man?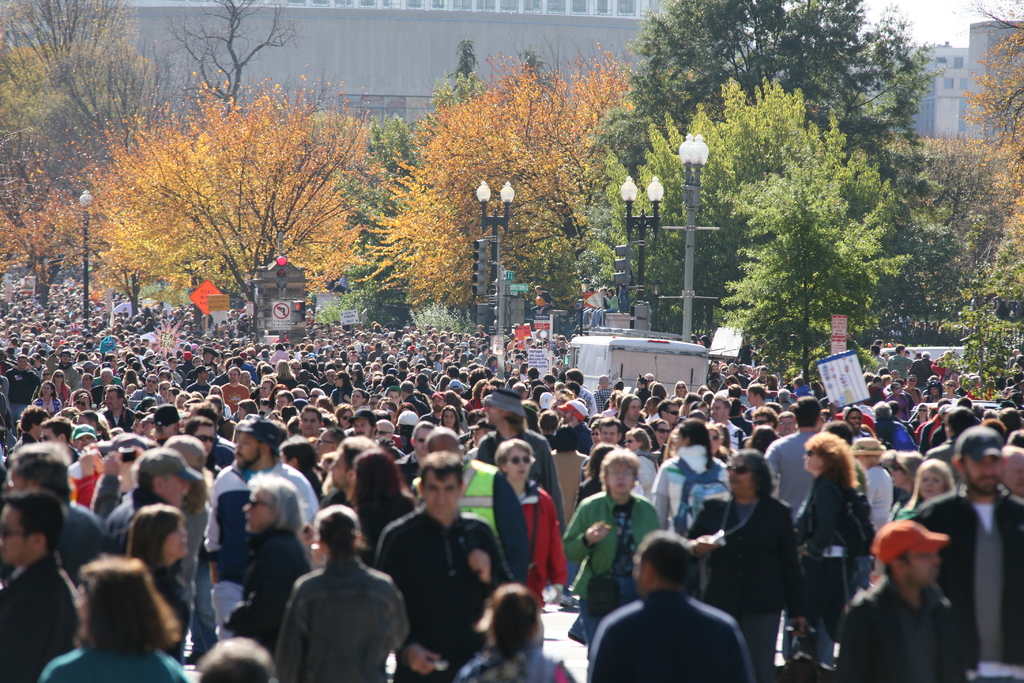
[left=221, top=367, right=250, bottom=415]
